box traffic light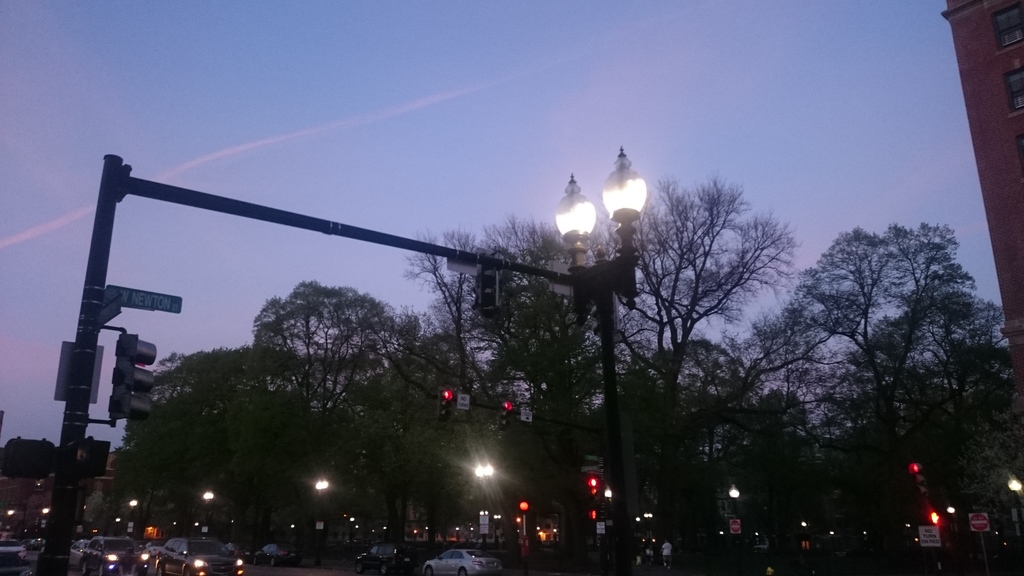
<bbox>114, 332, 157, 422</bbox>
